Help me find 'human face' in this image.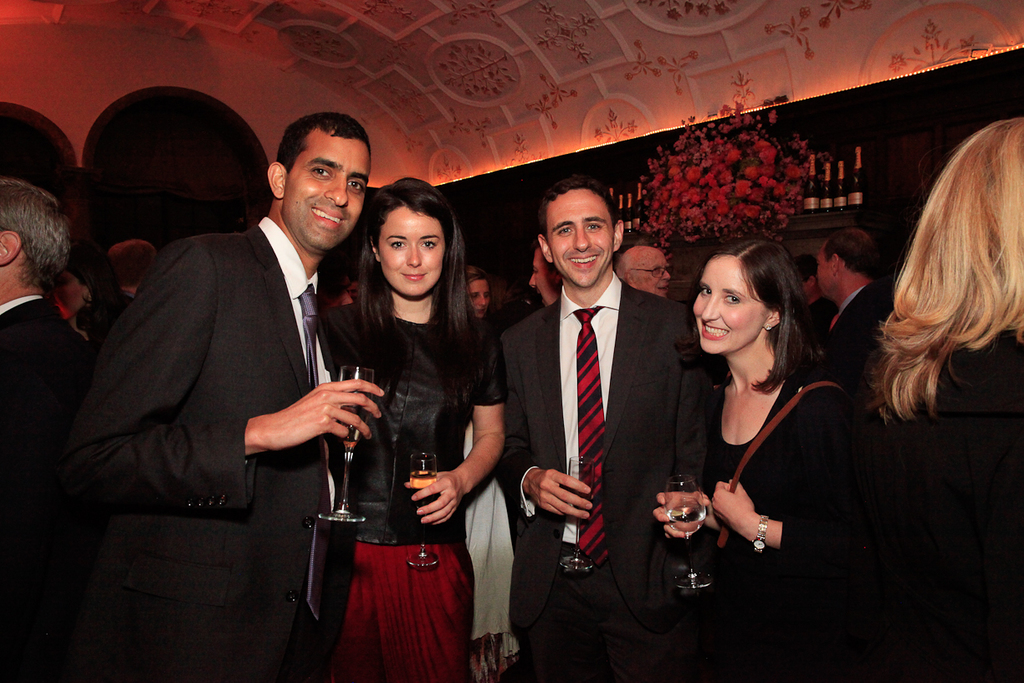
Found it: (x1=279, y1=125, x2=366, y2=253).
